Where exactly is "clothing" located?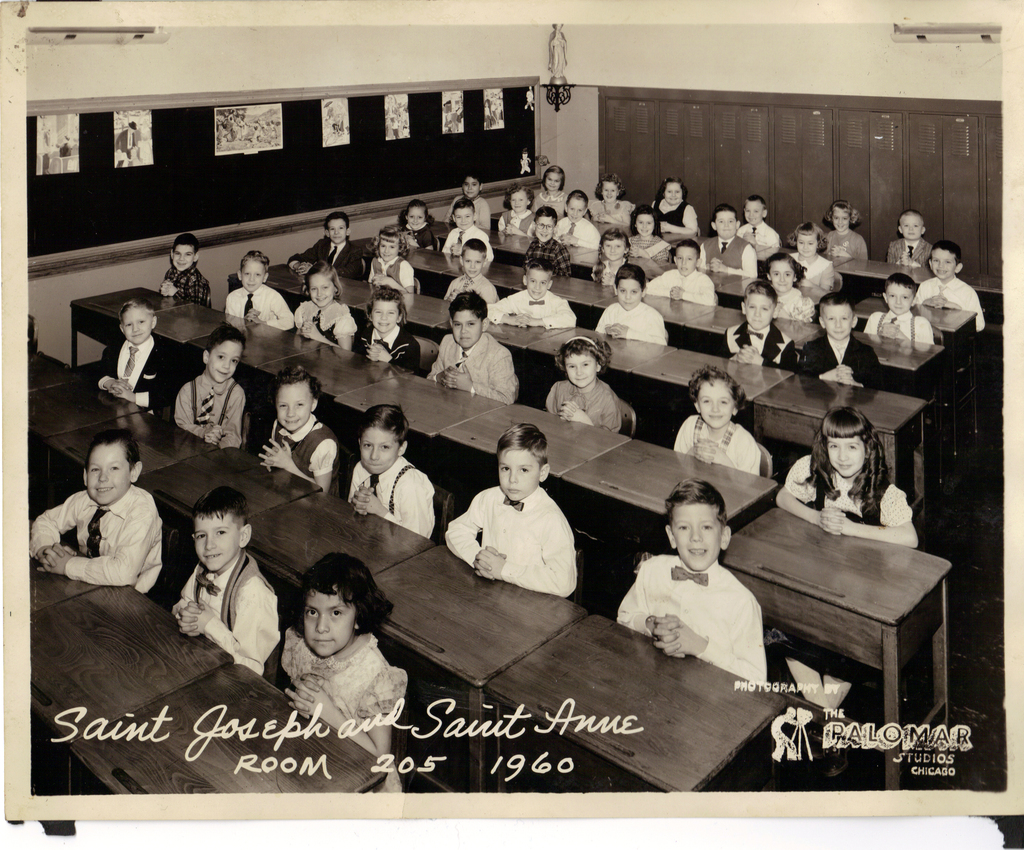
Its bounding box is box=[270, 411, 340, 473].
